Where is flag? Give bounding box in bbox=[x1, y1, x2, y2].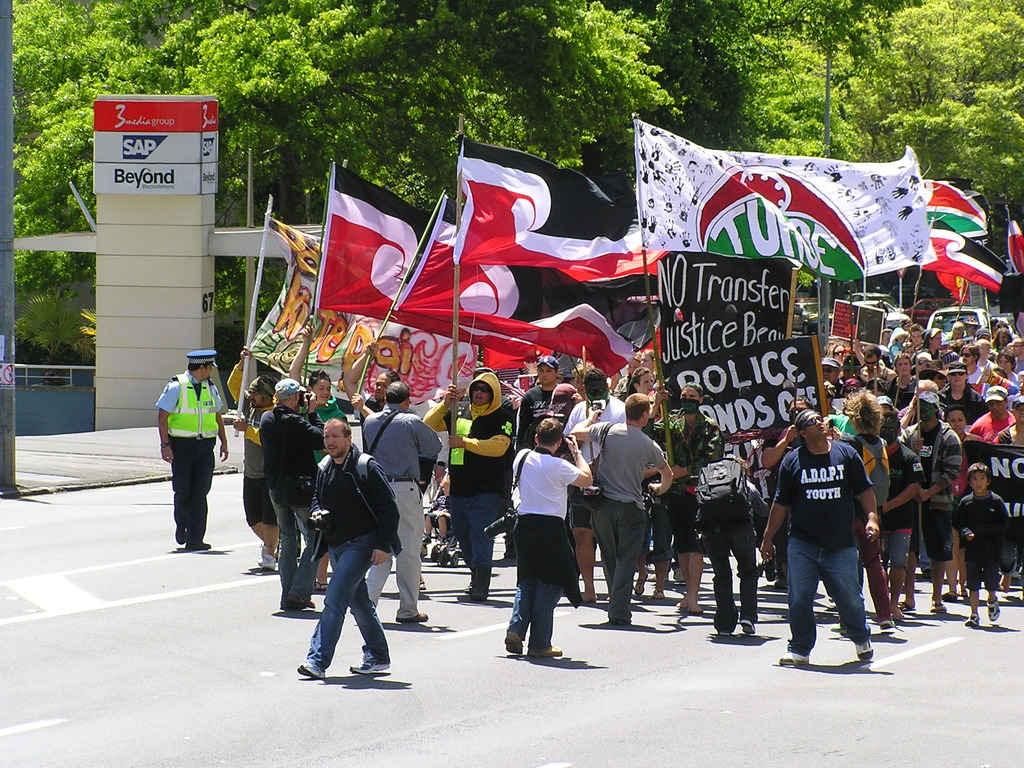
bbox=[515, 301, 632, 379].
